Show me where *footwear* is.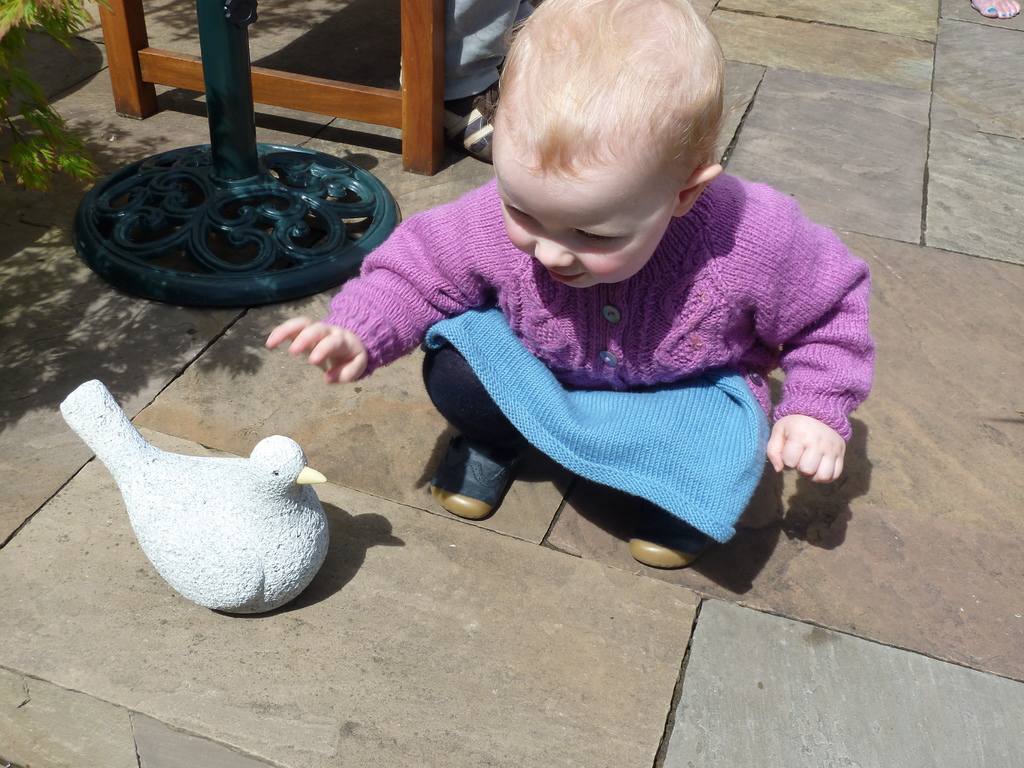
*footwear* is at (x1=403, y1=67, x2=504, y2=163).
